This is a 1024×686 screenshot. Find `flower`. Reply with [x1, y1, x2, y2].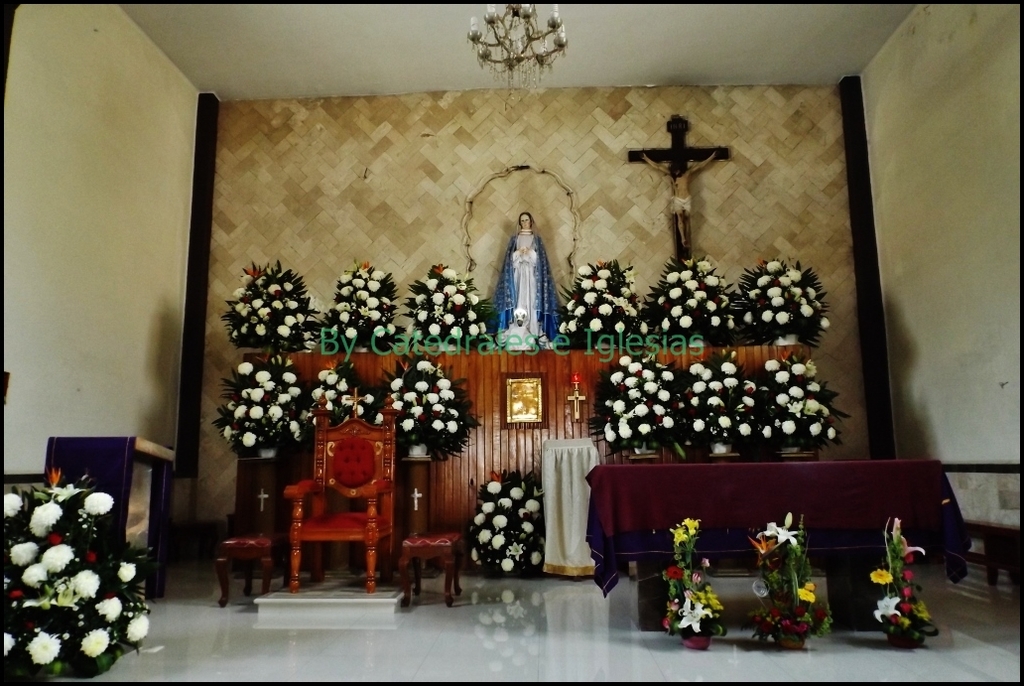
[904, 604, 913, 616].
